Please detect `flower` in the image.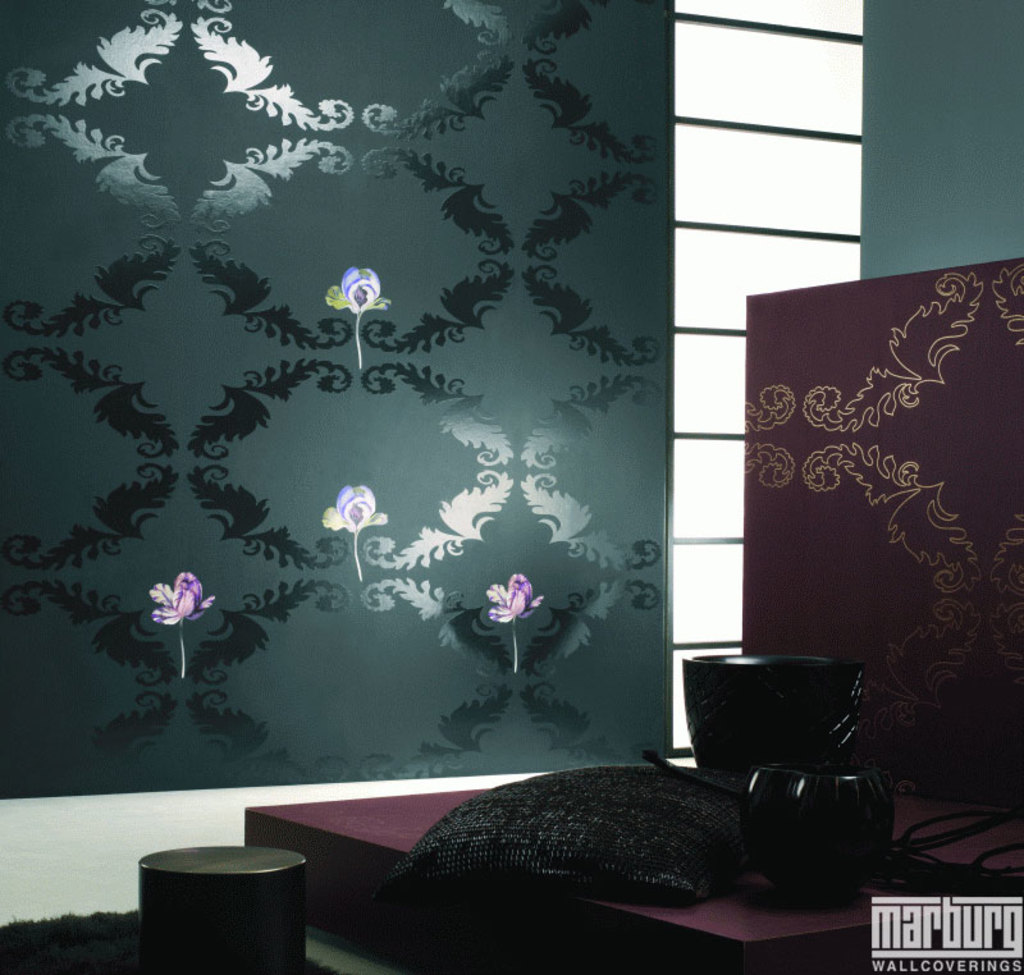
[337, 267, 379, 313].
